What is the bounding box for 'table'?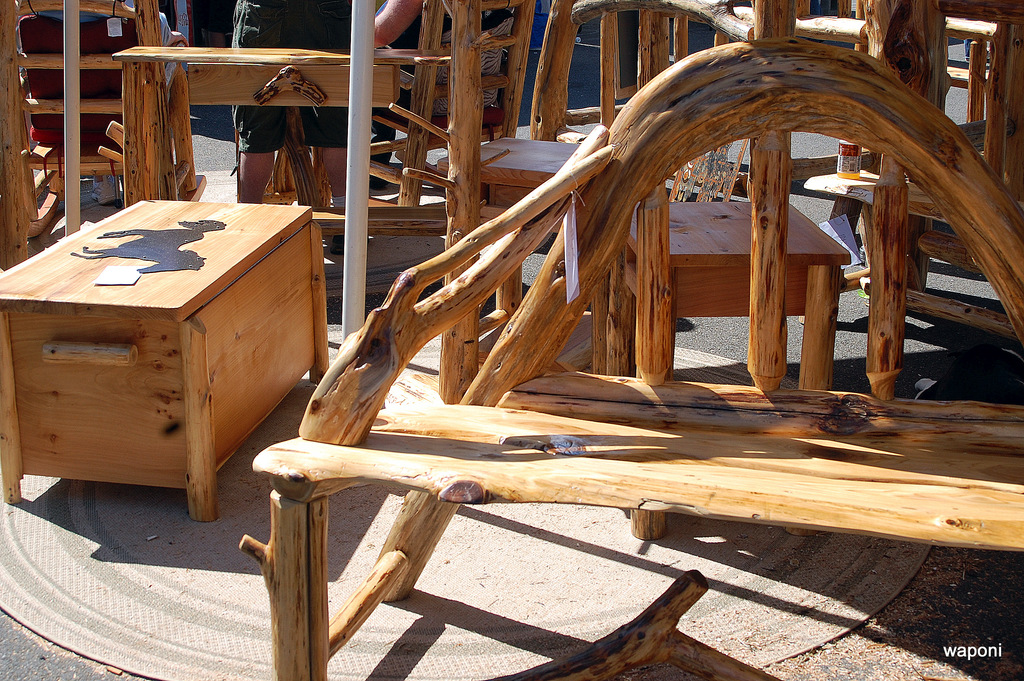
x1=0, y1=193, x2=330, y2=532.
